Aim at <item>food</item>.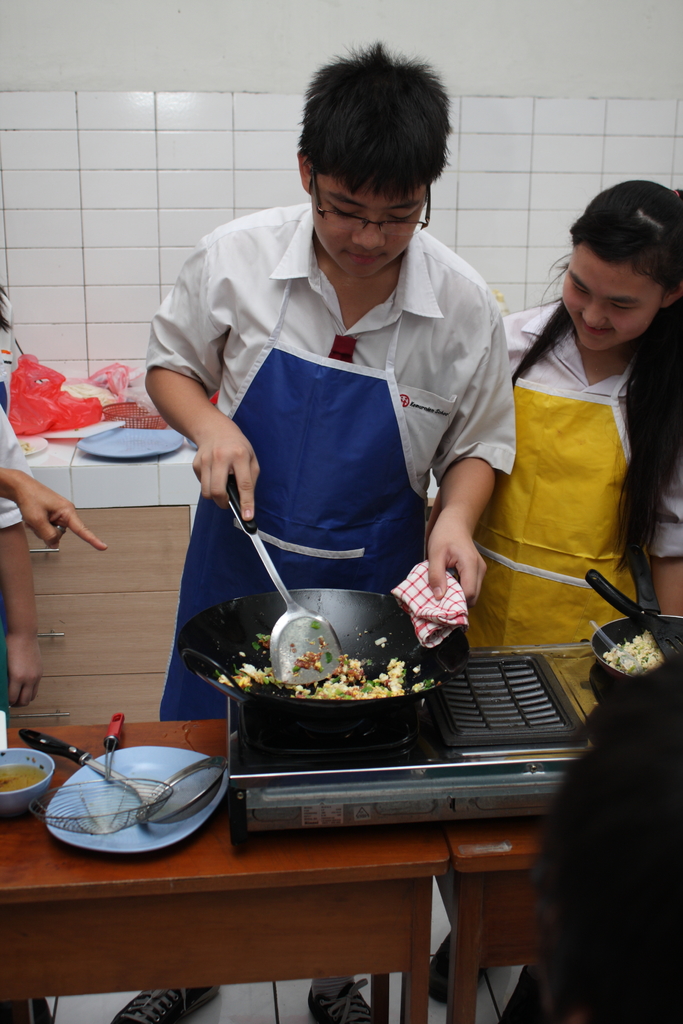
Aimed at <bbox>0, 760, 40, 799</bbox>.
